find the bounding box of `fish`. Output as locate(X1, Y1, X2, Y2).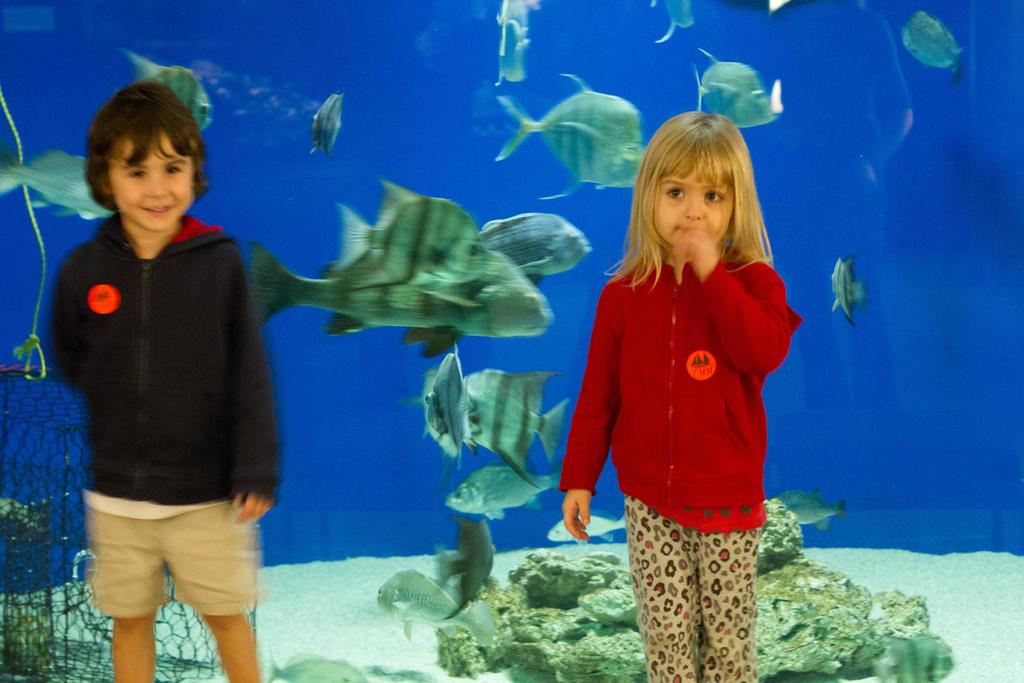
locate(260, 655, 374, 682).
